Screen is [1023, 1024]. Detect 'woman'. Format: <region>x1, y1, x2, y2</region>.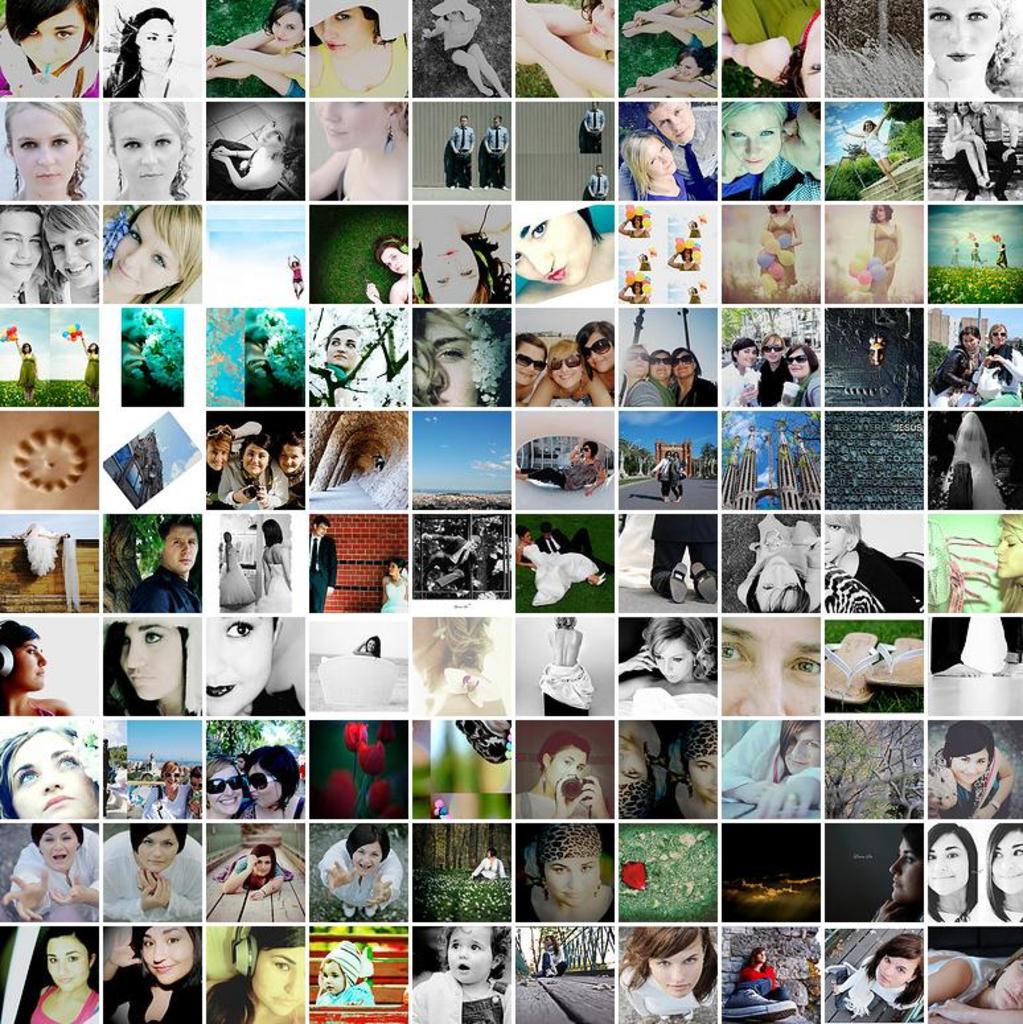
<region>3, 821, 98, 921</region>.
